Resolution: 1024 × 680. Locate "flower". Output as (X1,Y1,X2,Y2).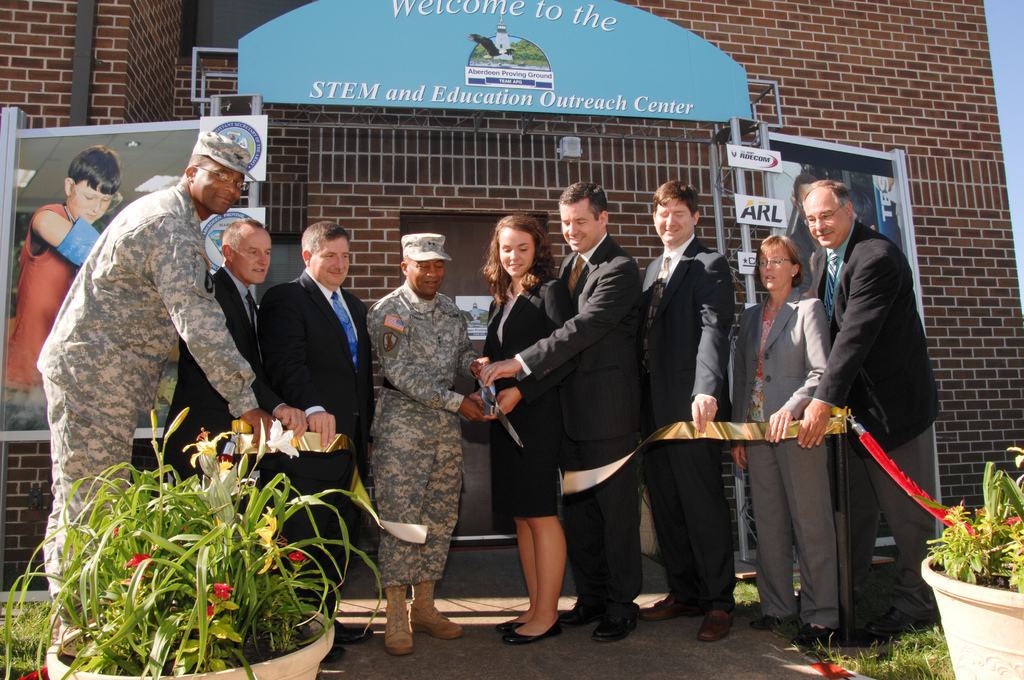
(181,428,237,467).
